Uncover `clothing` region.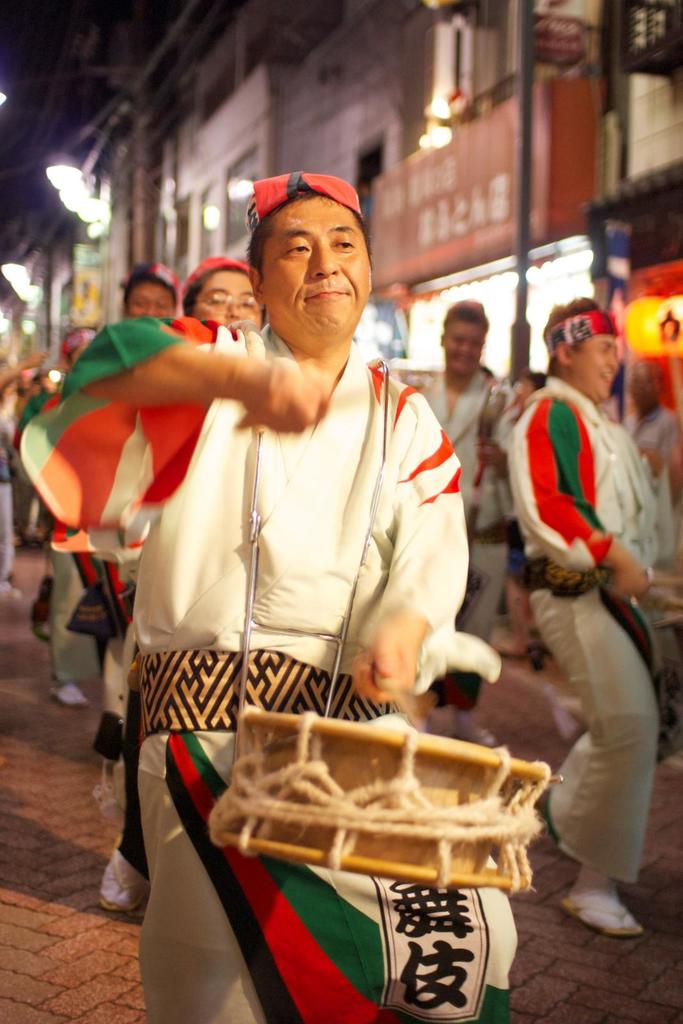
Uncovered: <box>515,341,682,911</box>.
